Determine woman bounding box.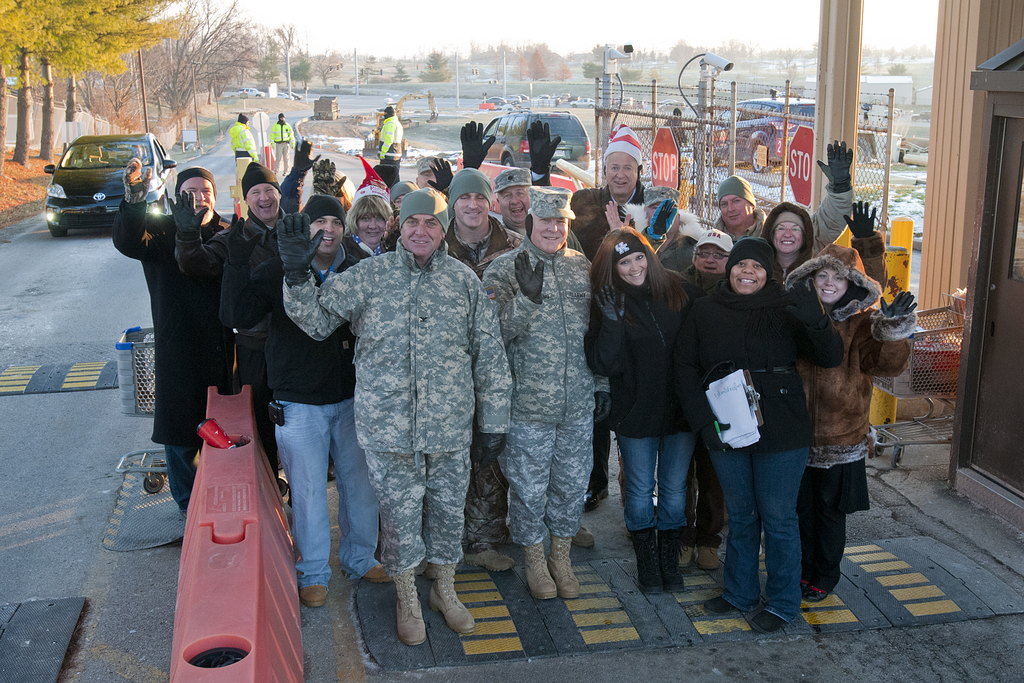
Determined: locate(790, 244, 917, 603).
